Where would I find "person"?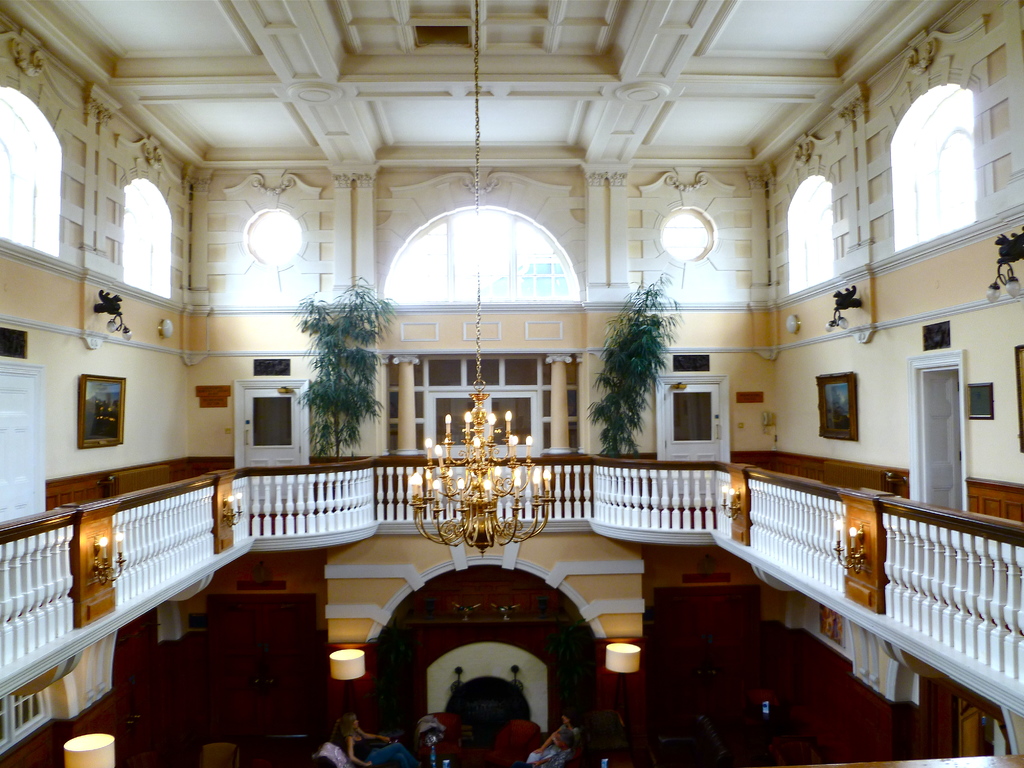
At <bbox>336, 708, 416, 767</bbox>.
